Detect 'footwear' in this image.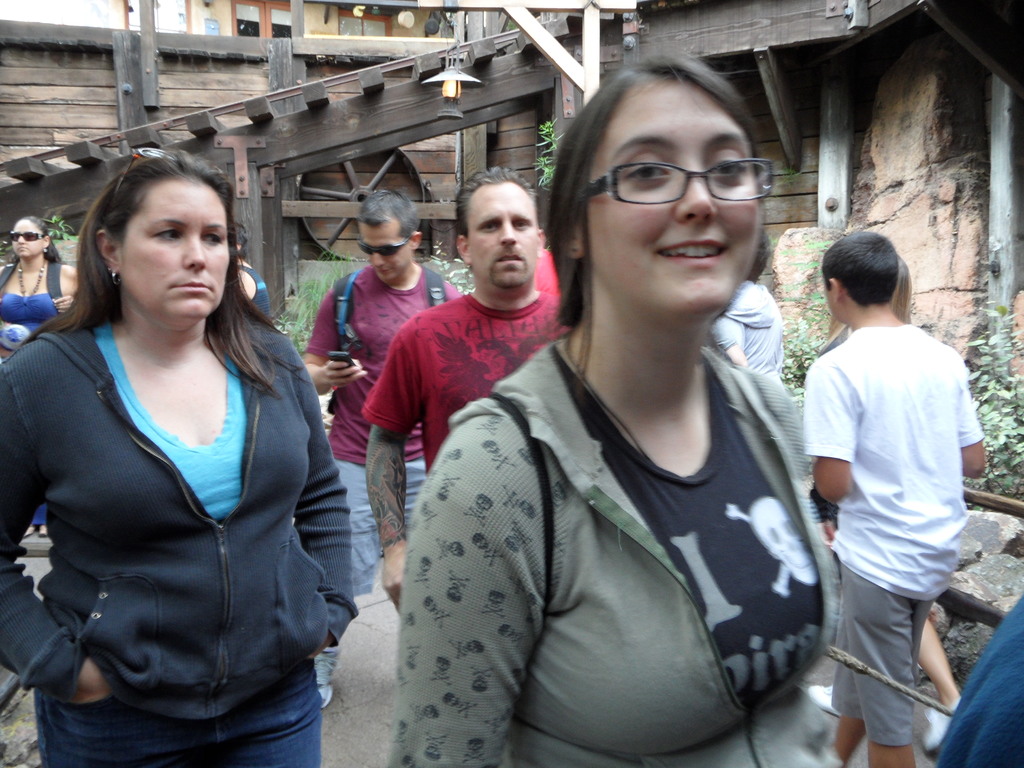
Detection: rect(923, 694, 967, 750).
